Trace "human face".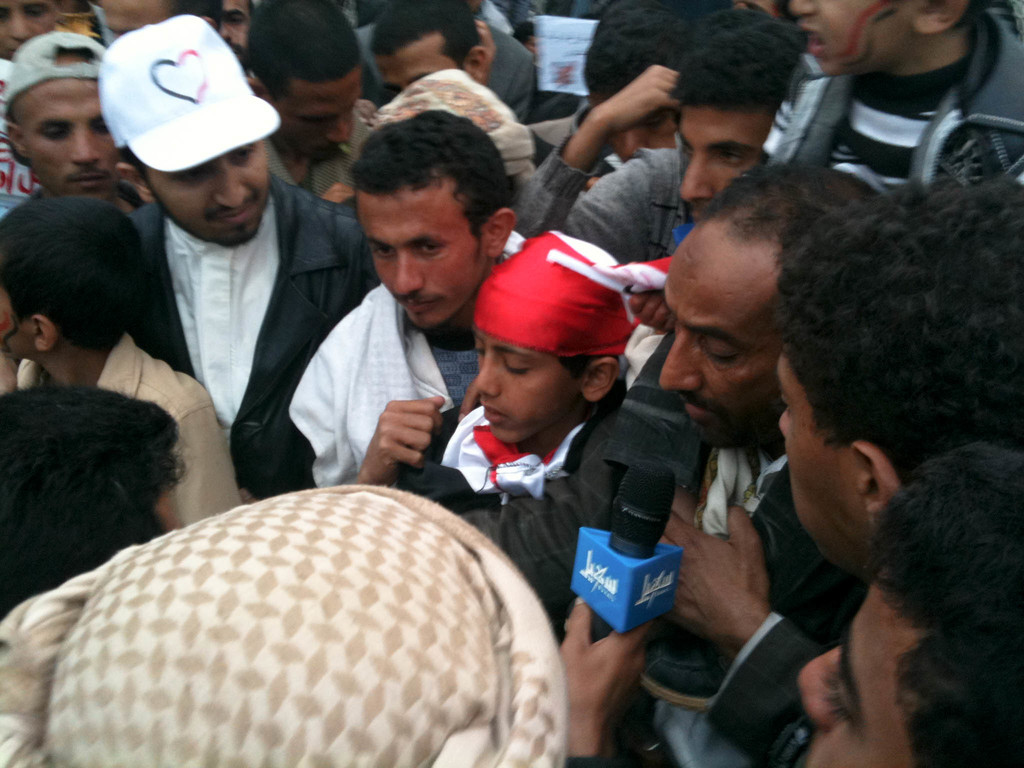
Traced to <box>796,0,922,79</box>.
